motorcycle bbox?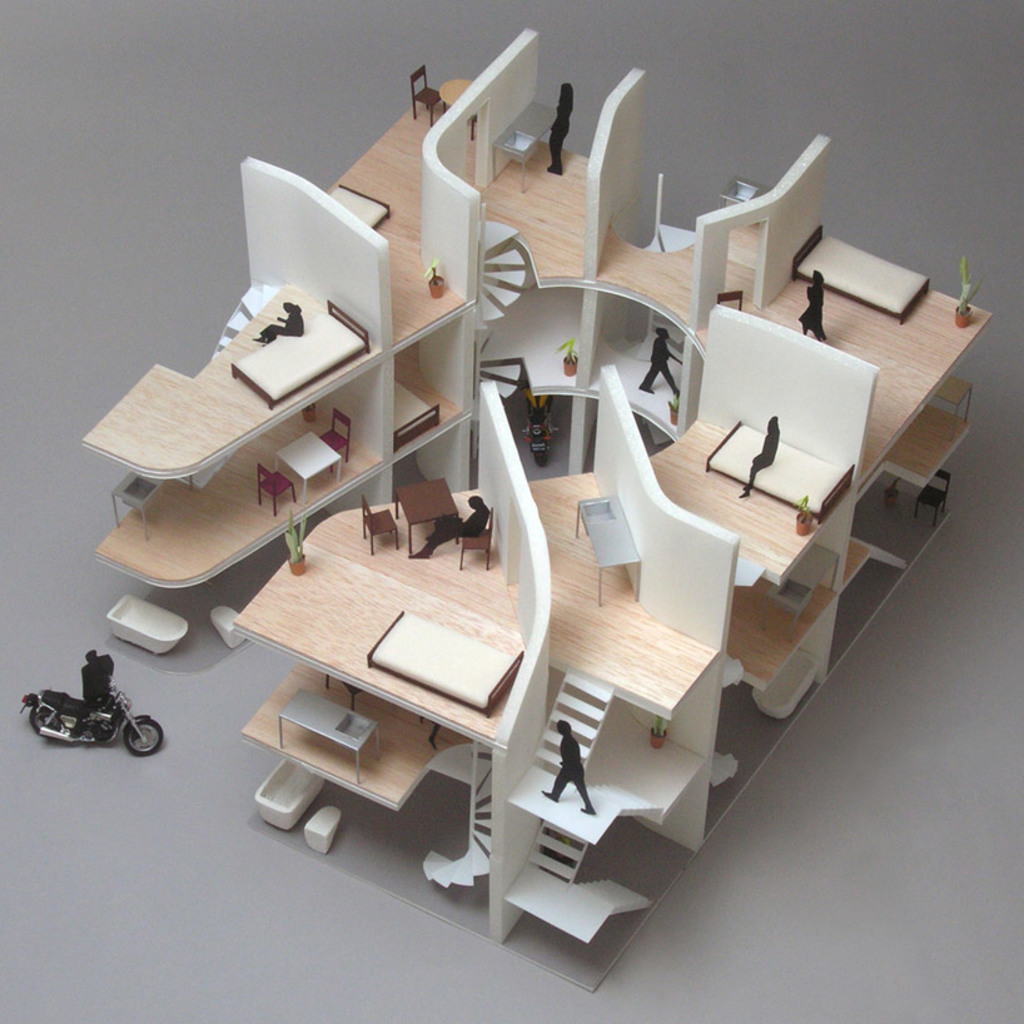
pyautogui.locateOnScreen(518, 382, 561, 463)
